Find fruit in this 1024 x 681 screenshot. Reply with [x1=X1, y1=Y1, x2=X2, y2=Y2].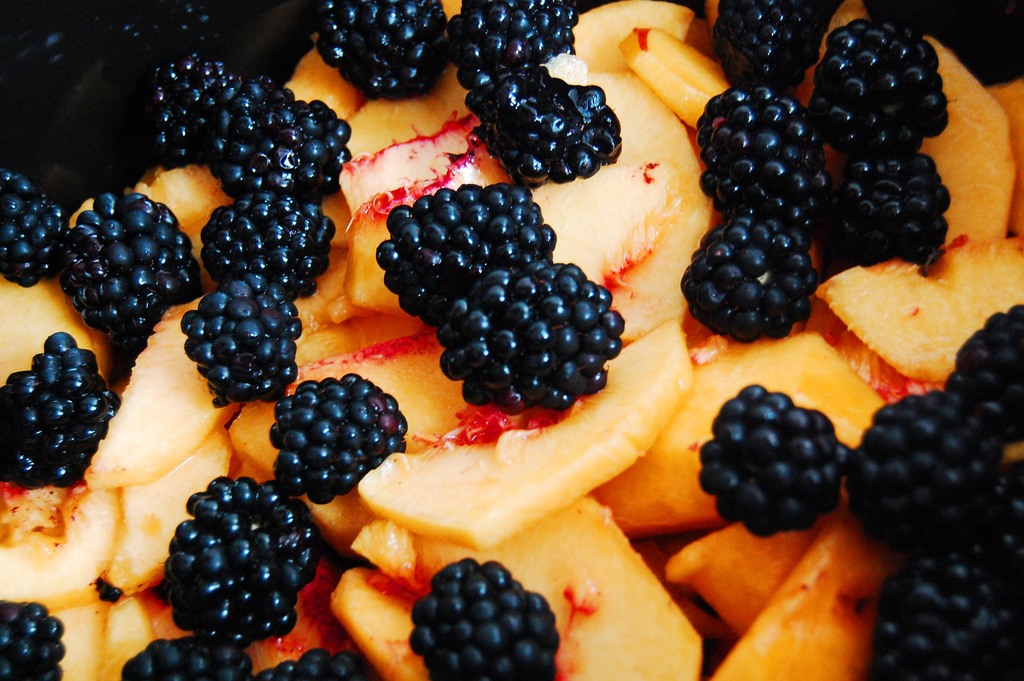
[x1=409, y1=555, x2=554, y2=680].
